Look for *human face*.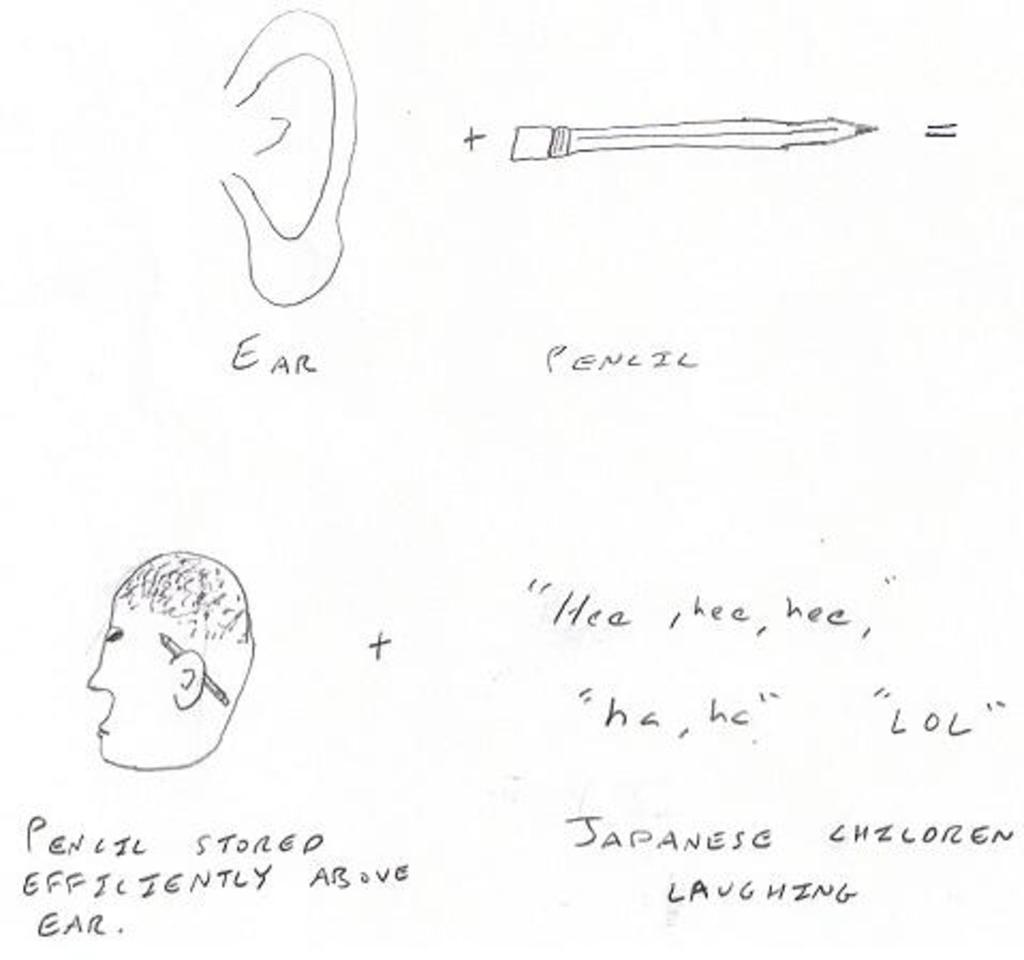
Found: bbox(86, 590, 175, 765).
